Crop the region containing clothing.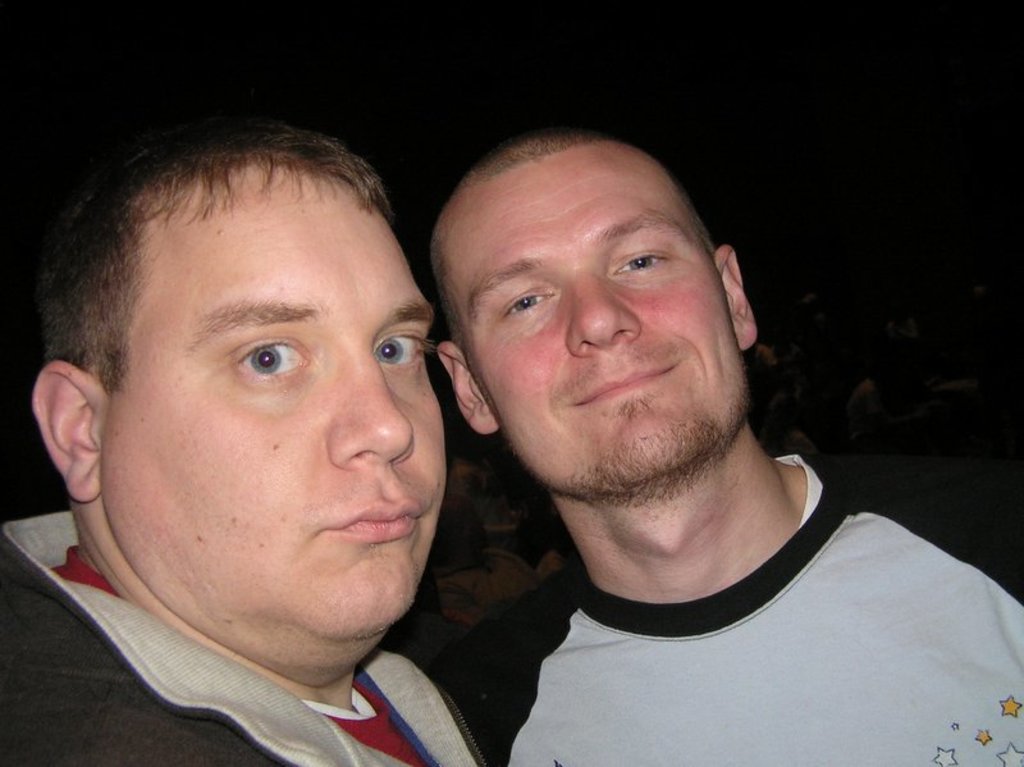
Crop region: 444:440:1023:766.
